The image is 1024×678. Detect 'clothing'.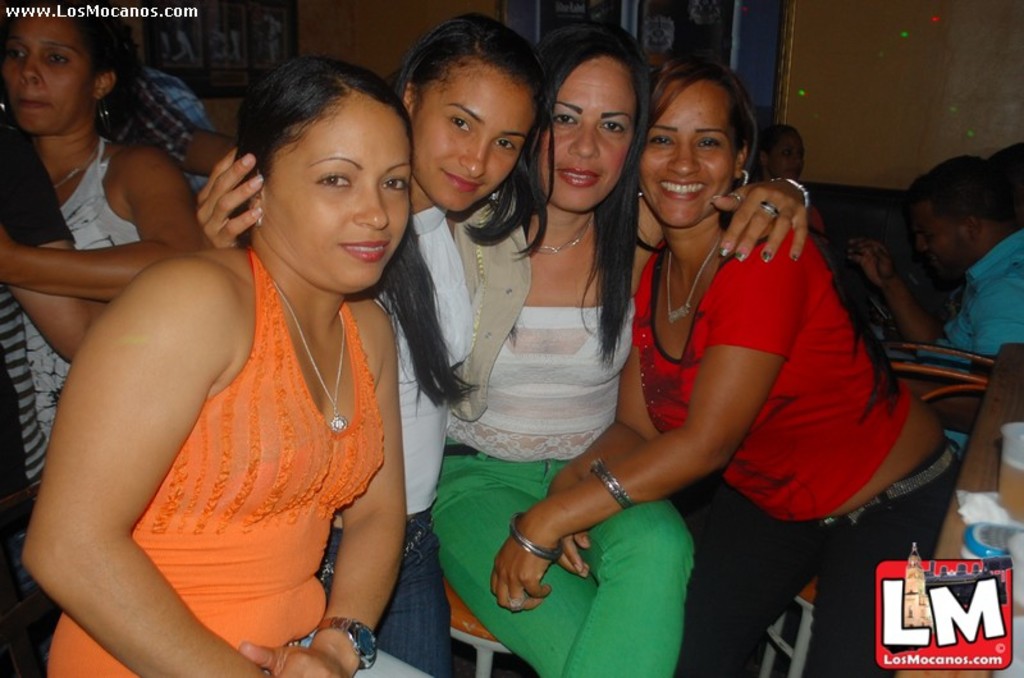
Detection: Rect(0, 113, 76, 590).
